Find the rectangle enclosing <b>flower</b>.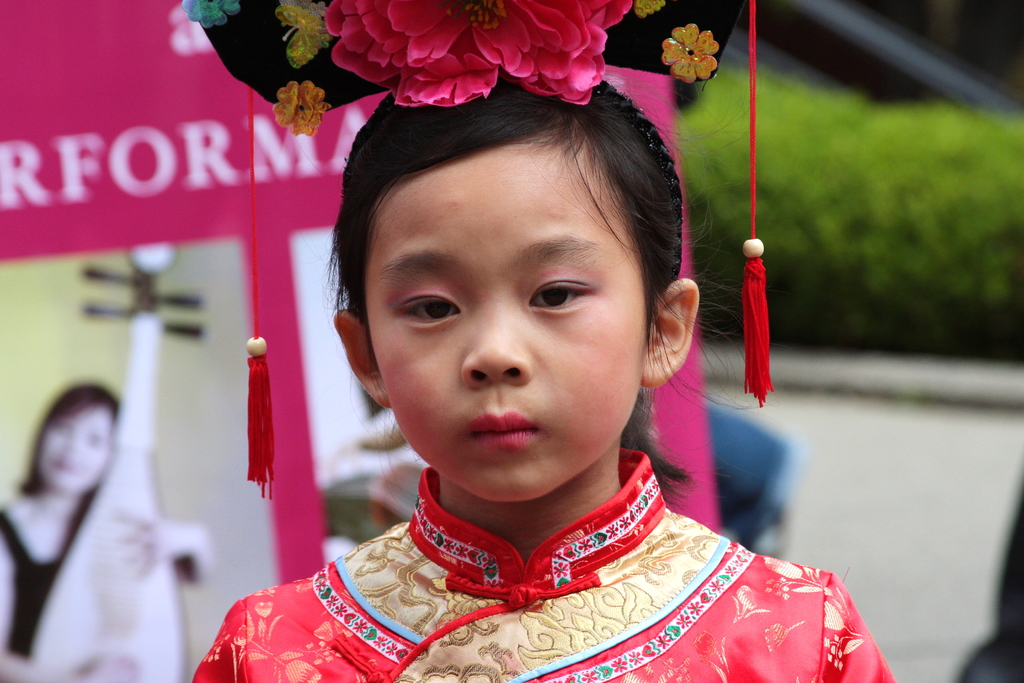
Rect(180, 0, 241, 29).
